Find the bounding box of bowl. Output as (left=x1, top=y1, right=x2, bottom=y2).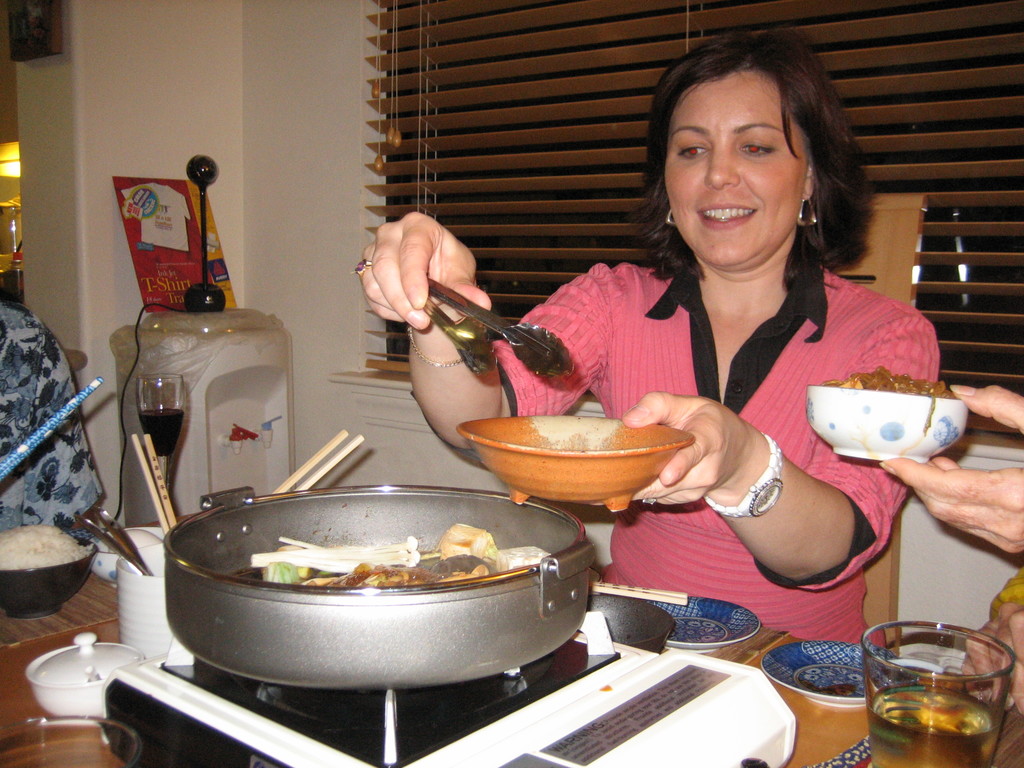
(left=26, top=645, right=140, bottom=712).
